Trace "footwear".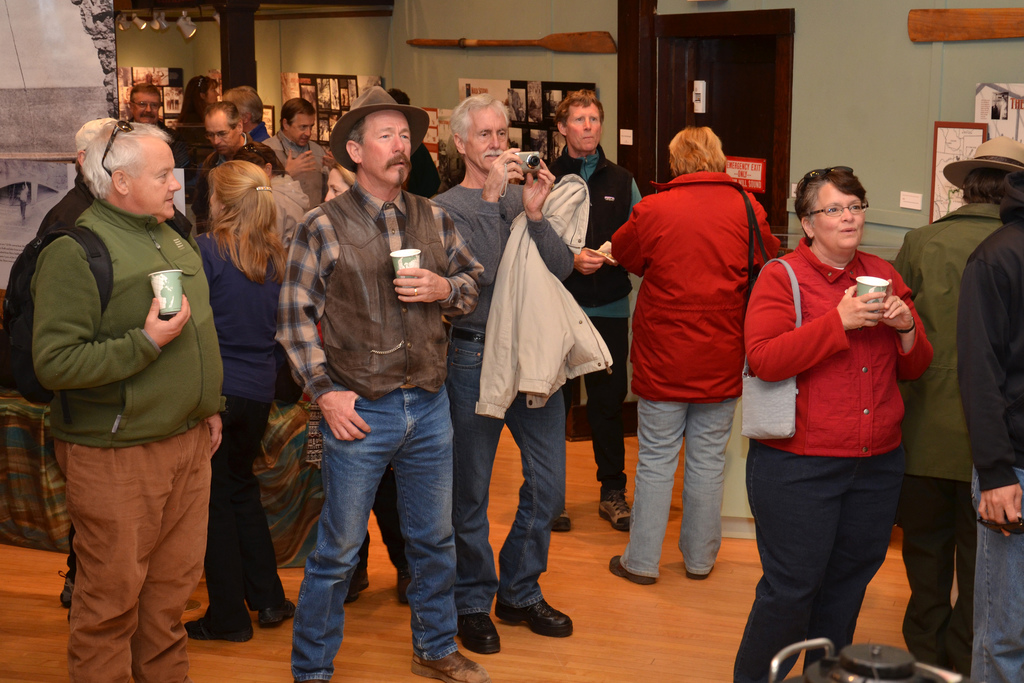
Traced to bbox(408, 652, 492, 682).
